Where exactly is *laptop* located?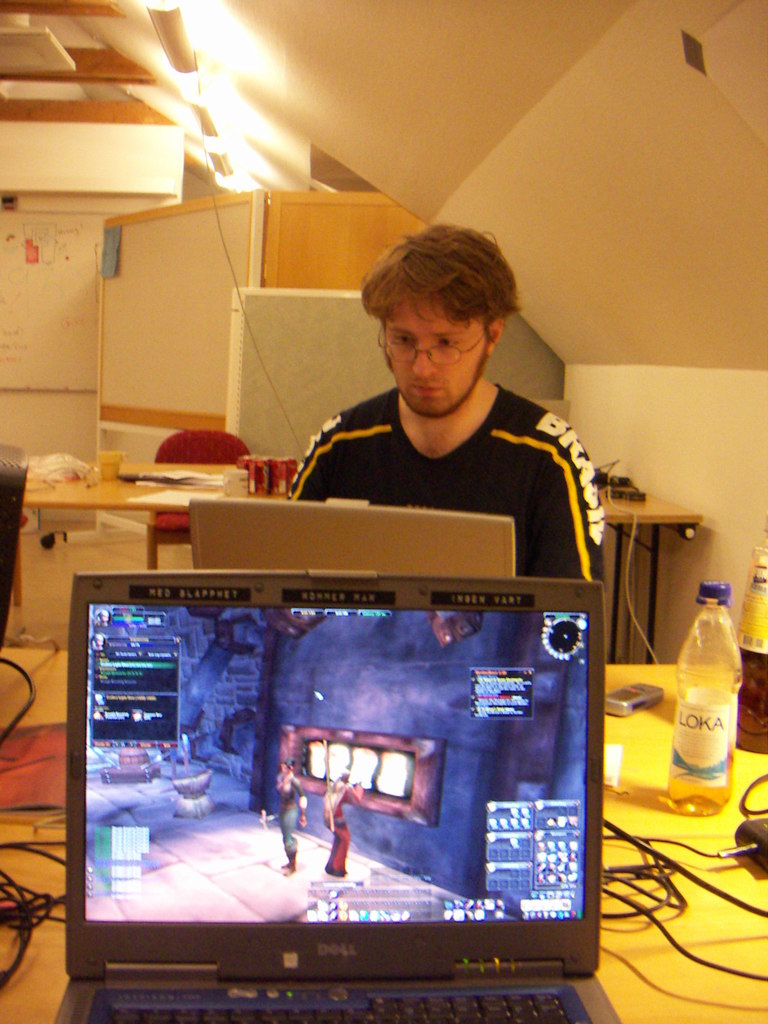
Its bounding box is [left=37, top=561, right=611, bottom=1023].
